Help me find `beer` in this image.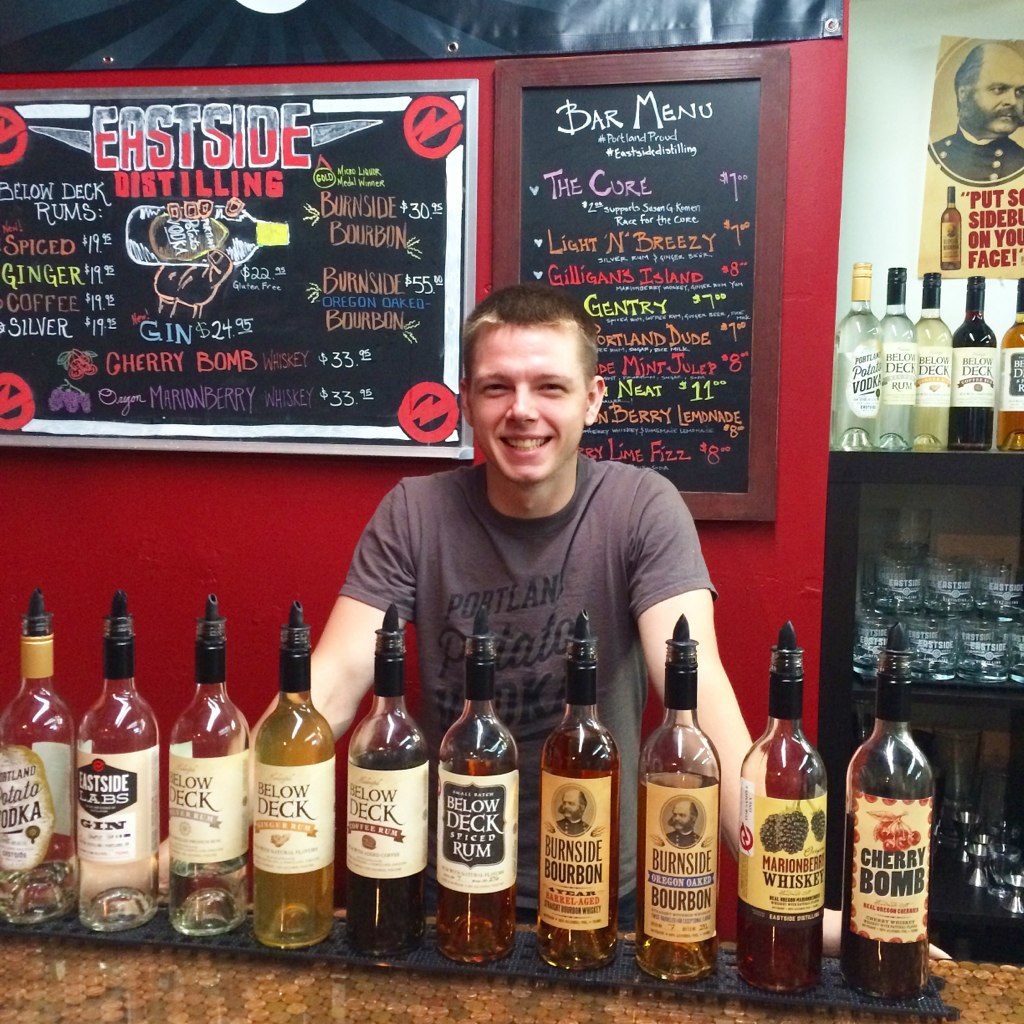
Found it: l=837, t=257, r=887, b=453.
